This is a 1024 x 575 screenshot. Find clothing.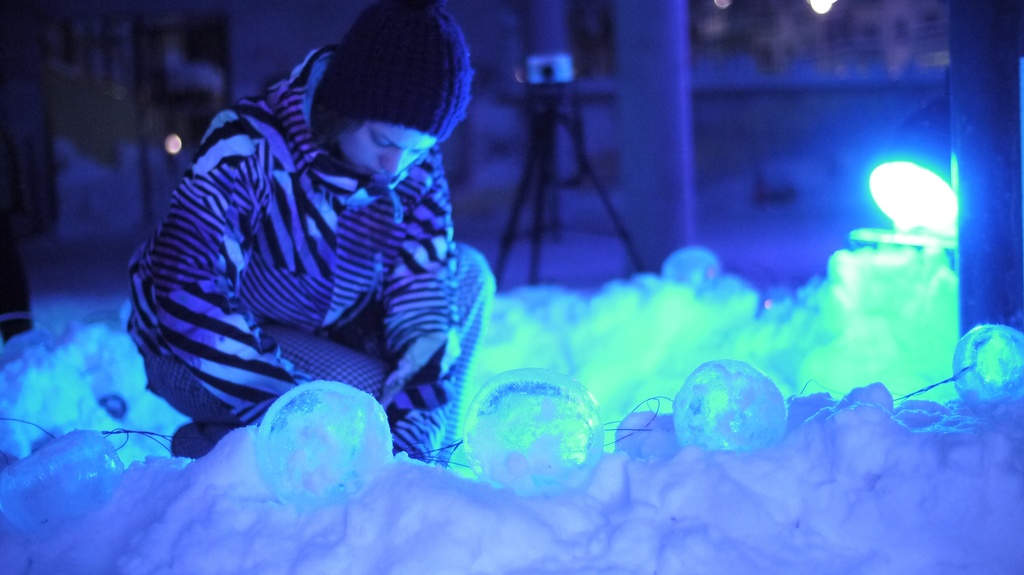
Bounding box: [132, 43, 490, 457].
